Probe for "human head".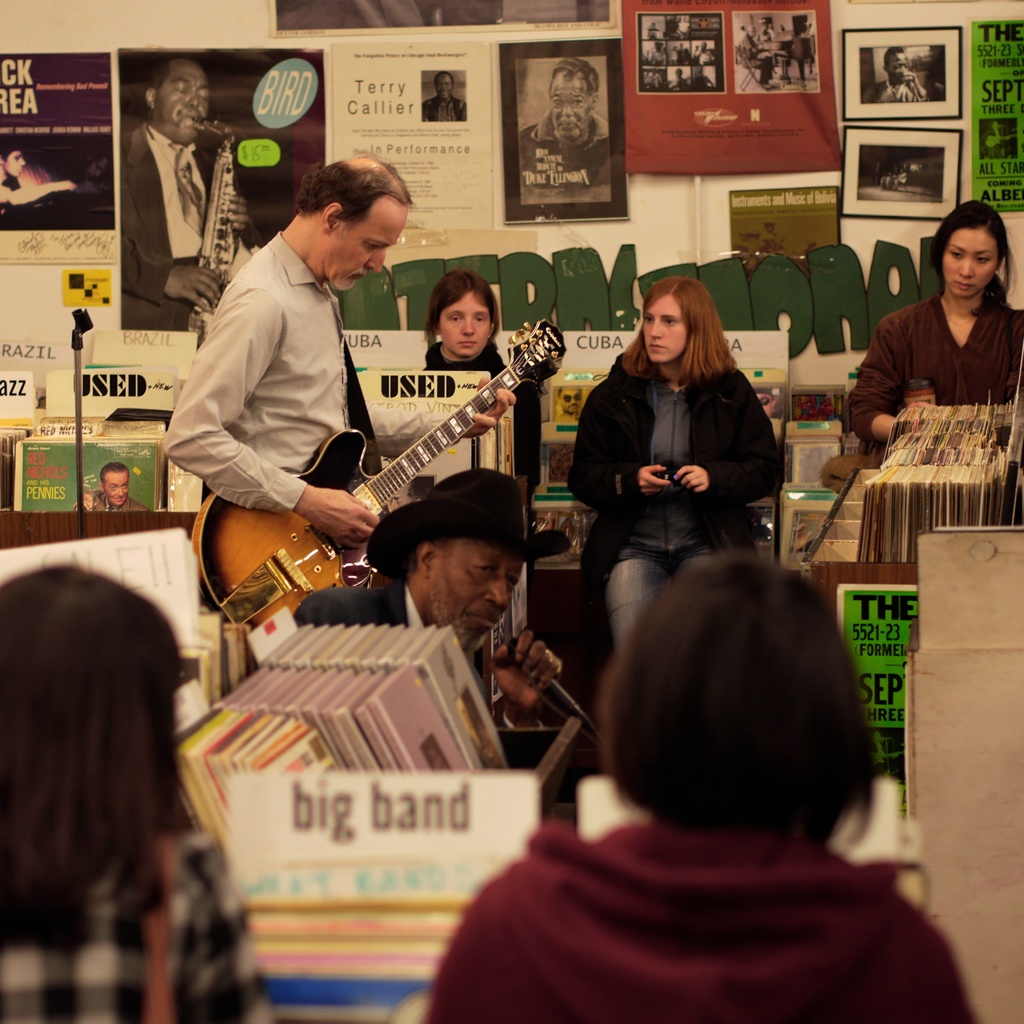
Probe result: (x1=290, y1=151, x2=414, y2=293).
